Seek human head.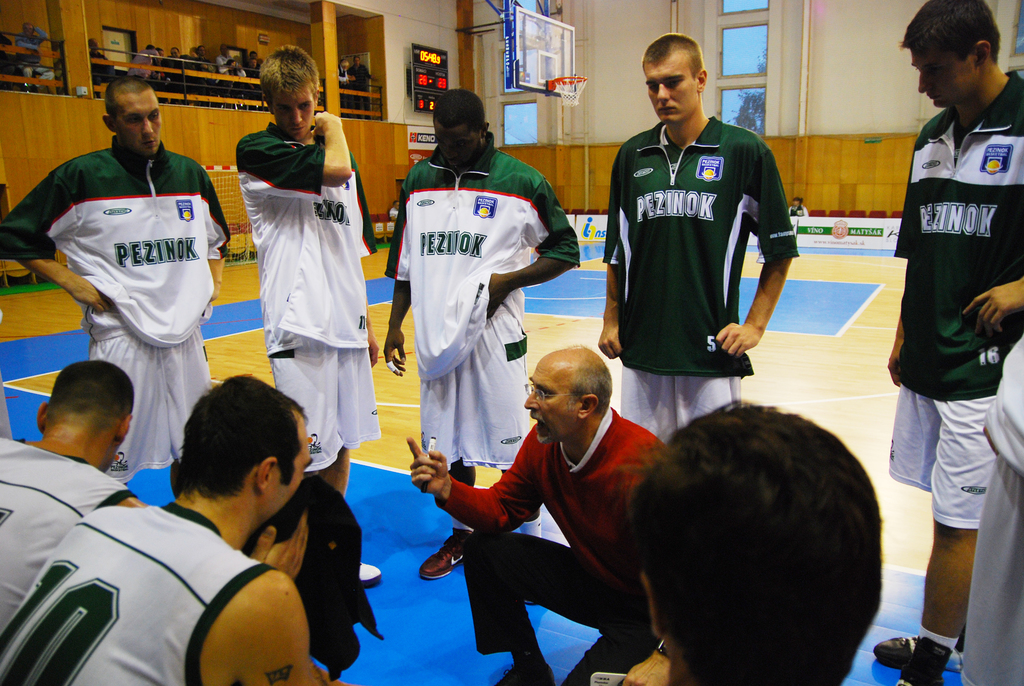
218:44:230:58.
